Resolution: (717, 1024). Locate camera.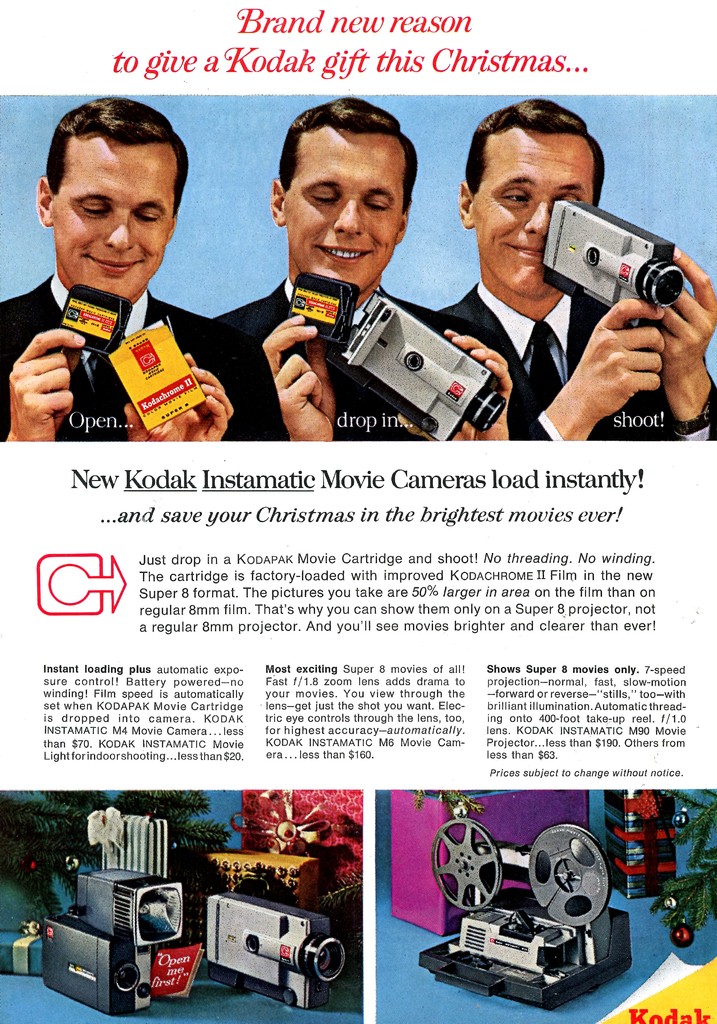
[209,886,342,1004].
